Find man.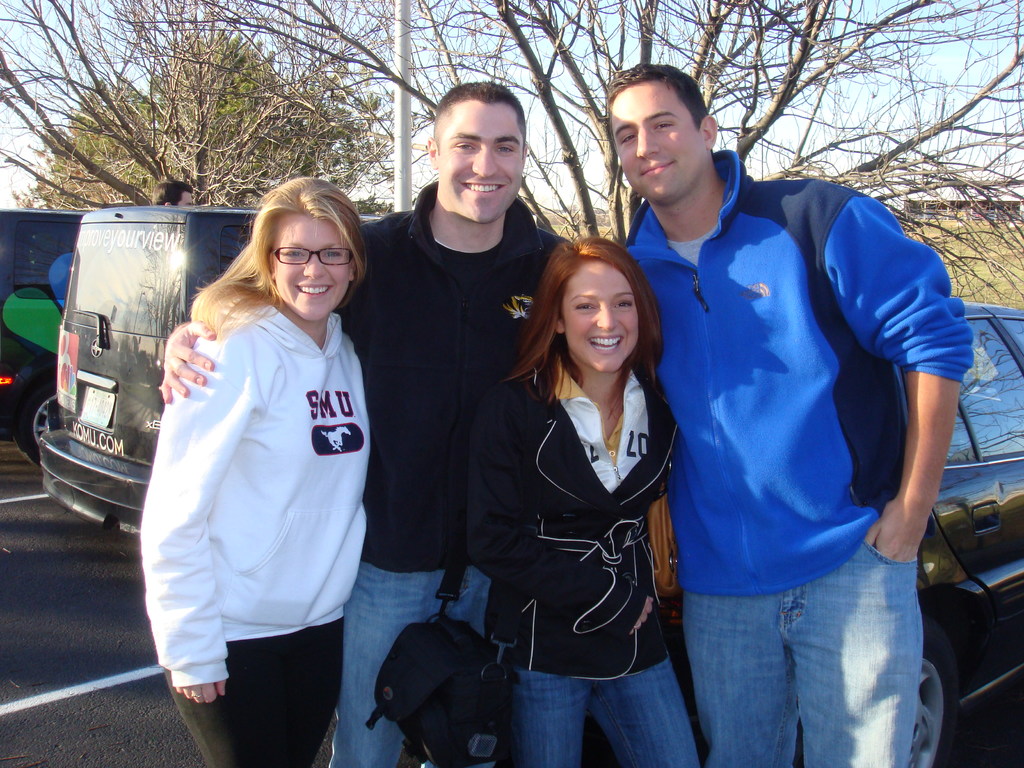
[left=613, top=55, right=970, bottom=767].
